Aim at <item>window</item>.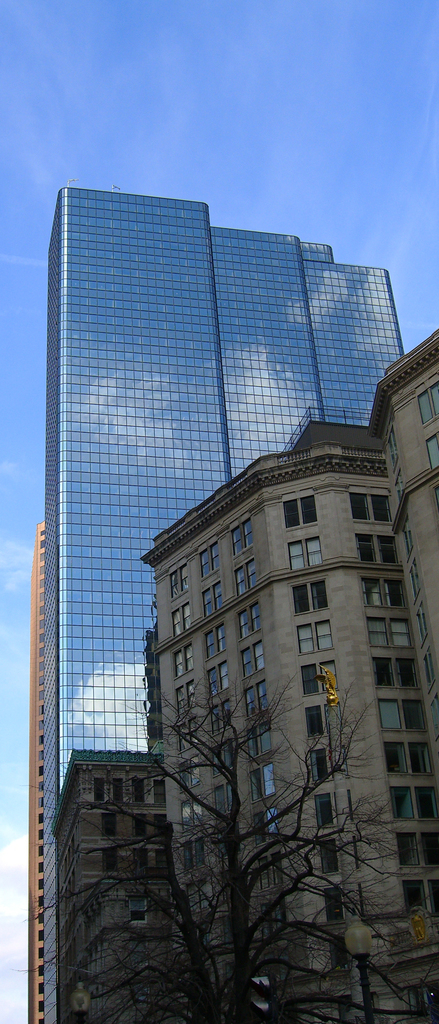
Aimed at detection(168, 609, 184, 639).
